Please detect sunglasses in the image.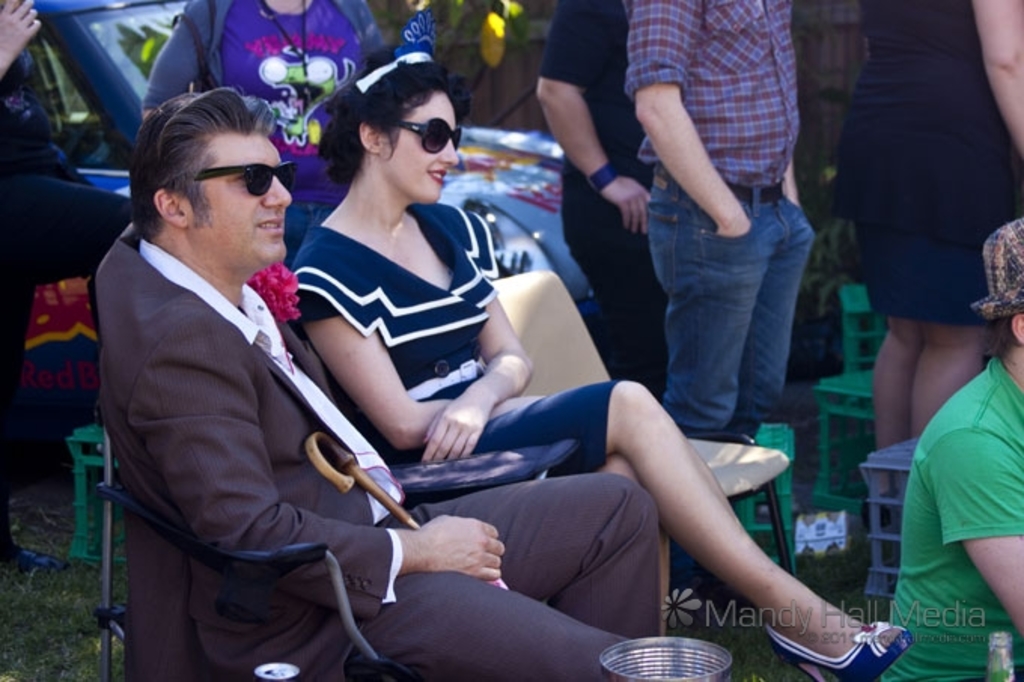
(left=399, top=119, right=464, bottom=160).
